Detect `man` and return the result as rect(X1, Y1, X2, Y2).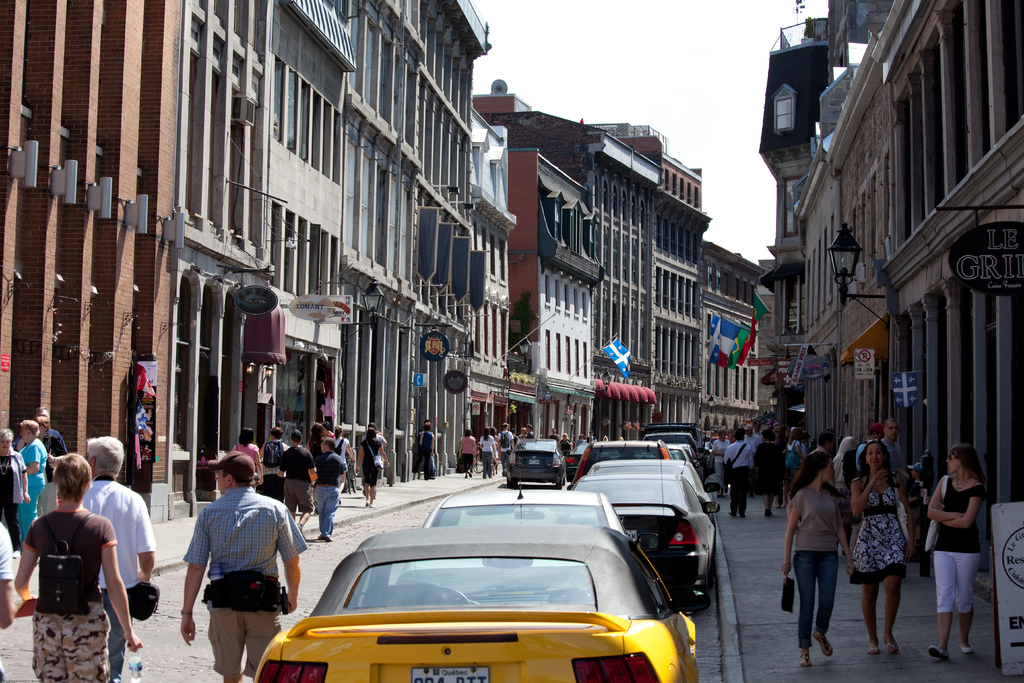
rect(586, 431, 597, 442).
